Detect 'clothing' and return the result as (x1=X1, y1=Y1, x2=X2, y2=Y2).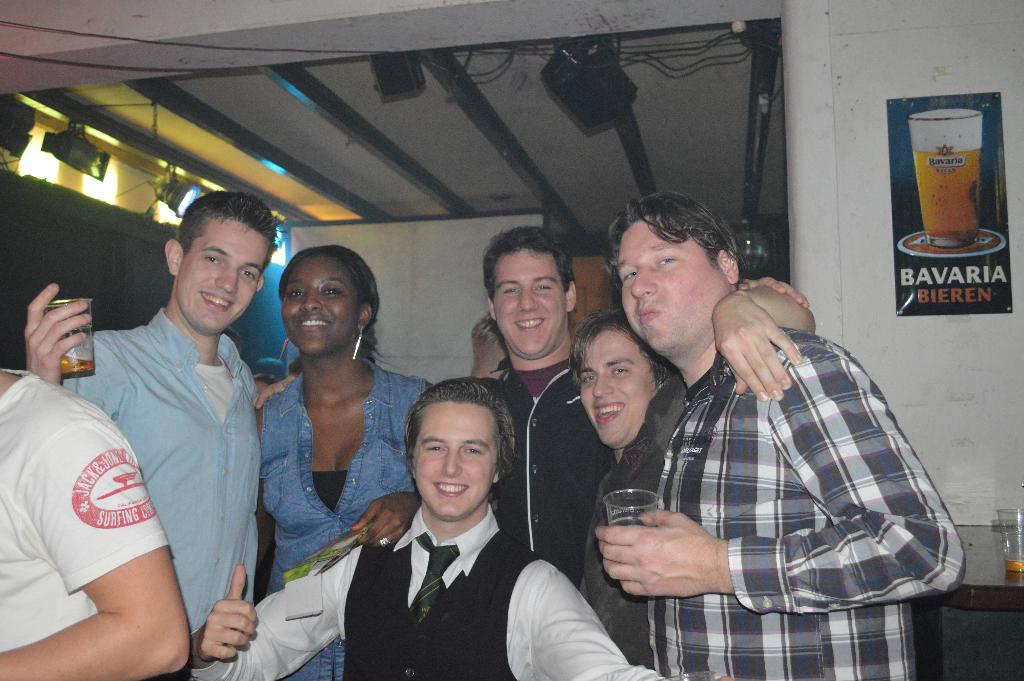
(x1=252, y1=347, x2=445, y2=680).
